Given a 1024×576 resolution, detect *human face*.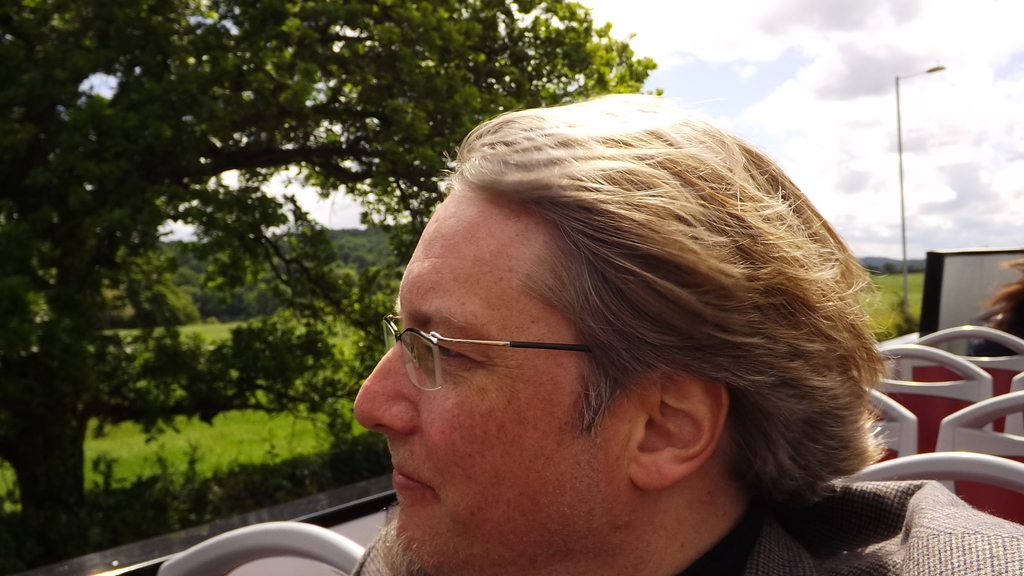
BBox(349, 195, 669, 554).
